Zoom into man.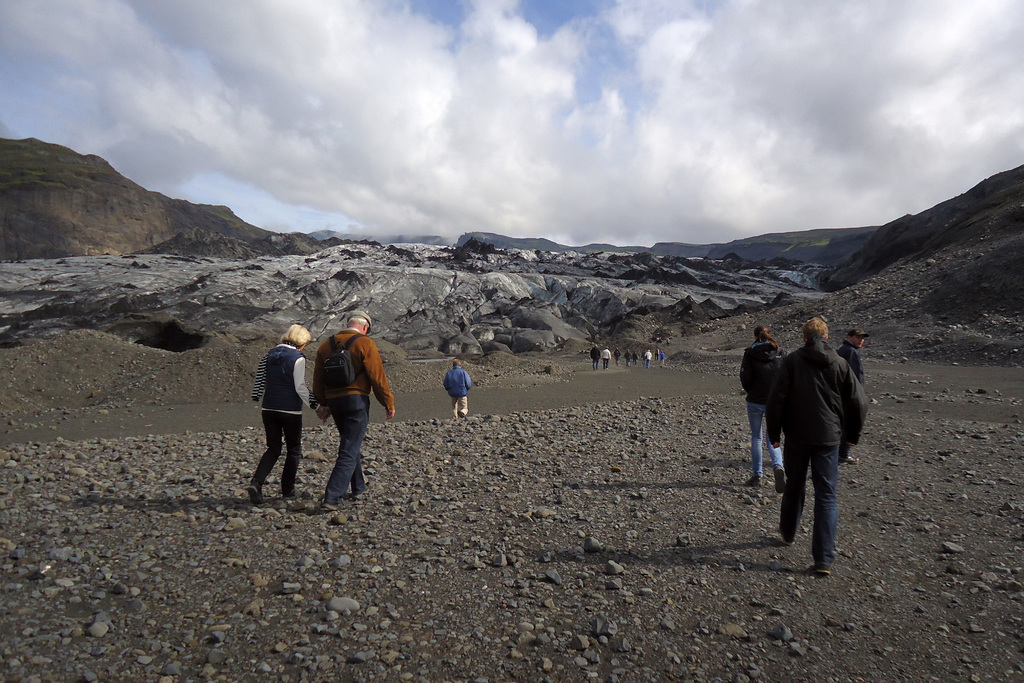
Zoom target: (589, 343, 601, 370).
